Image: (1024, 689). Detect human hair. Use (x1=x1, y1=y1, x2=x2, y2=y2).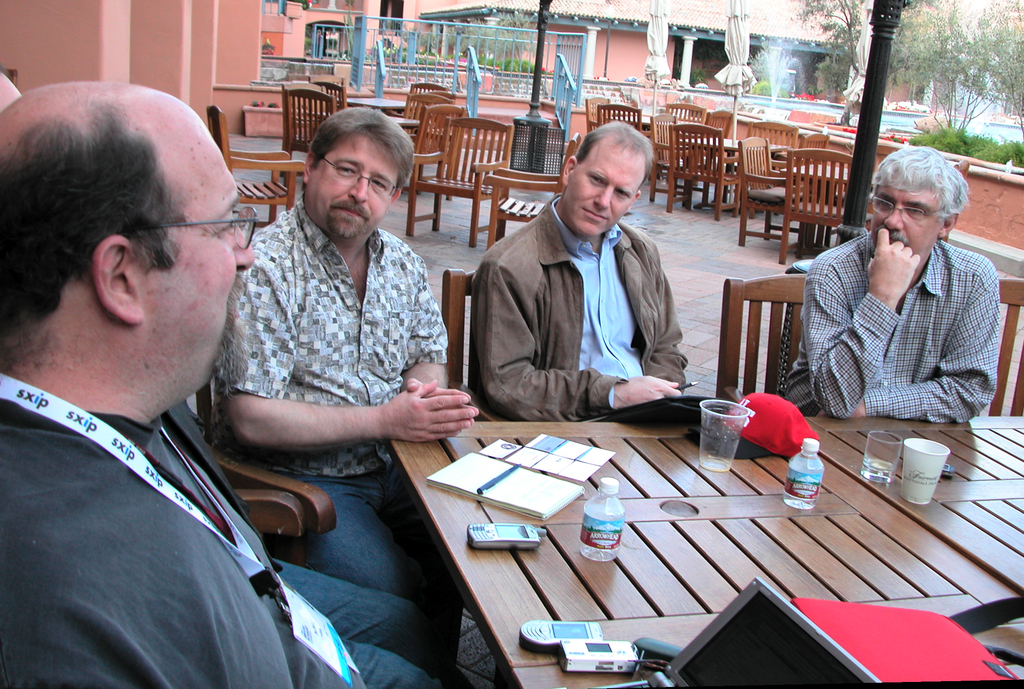
(x1=291, y1=108, x2=402, y2=206).
